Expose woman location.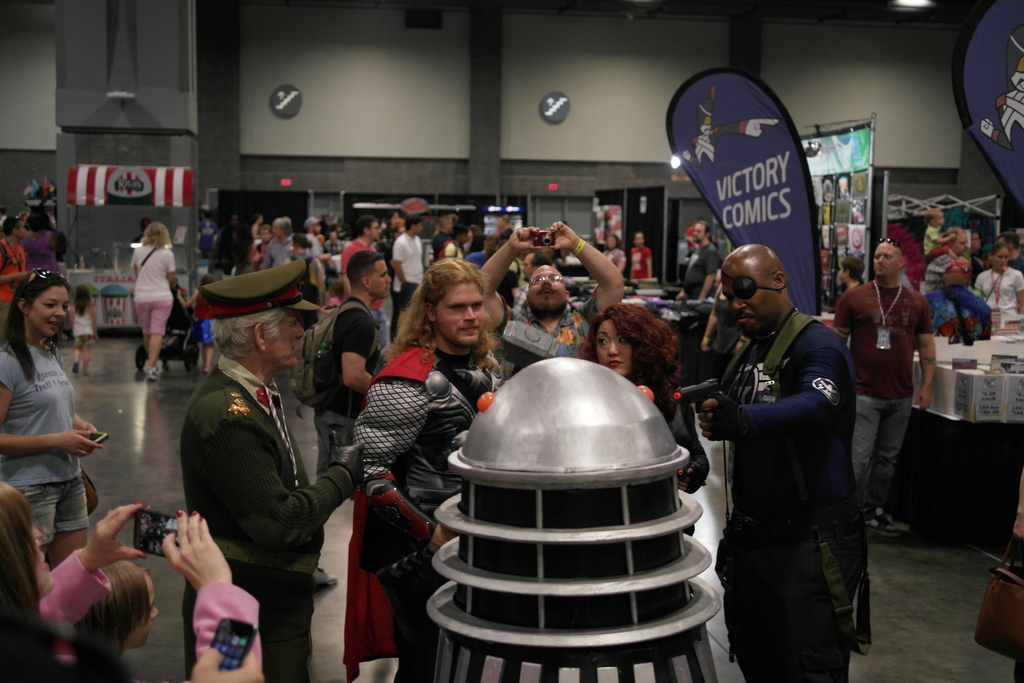
Exposed at [576, 299, 716, 502].
